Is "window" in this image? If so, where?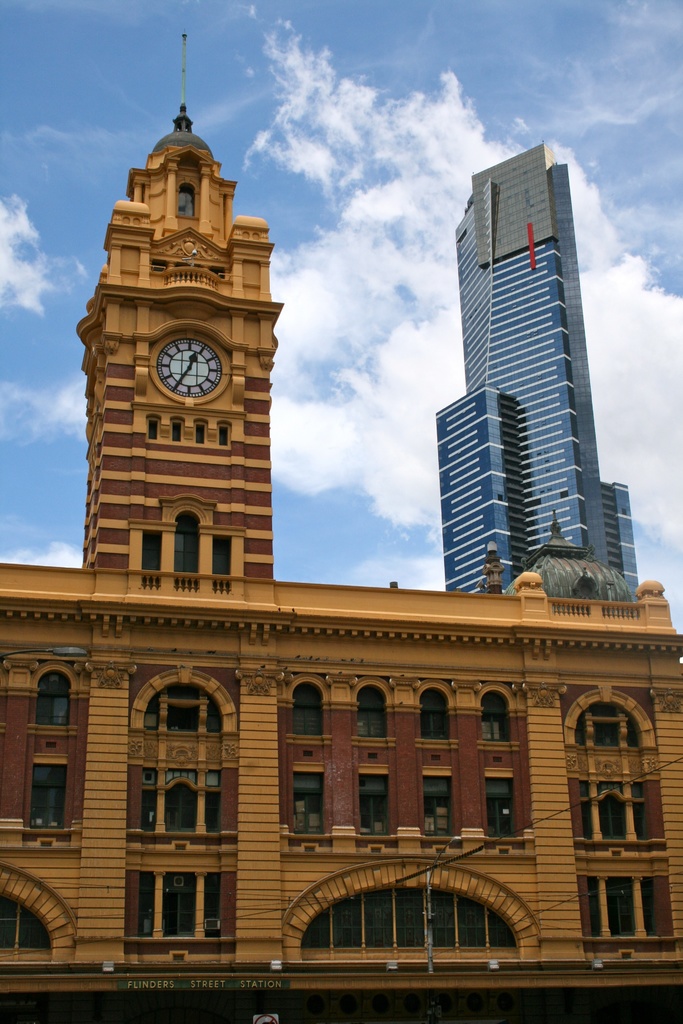
Yes, at 170,179,201,212.
